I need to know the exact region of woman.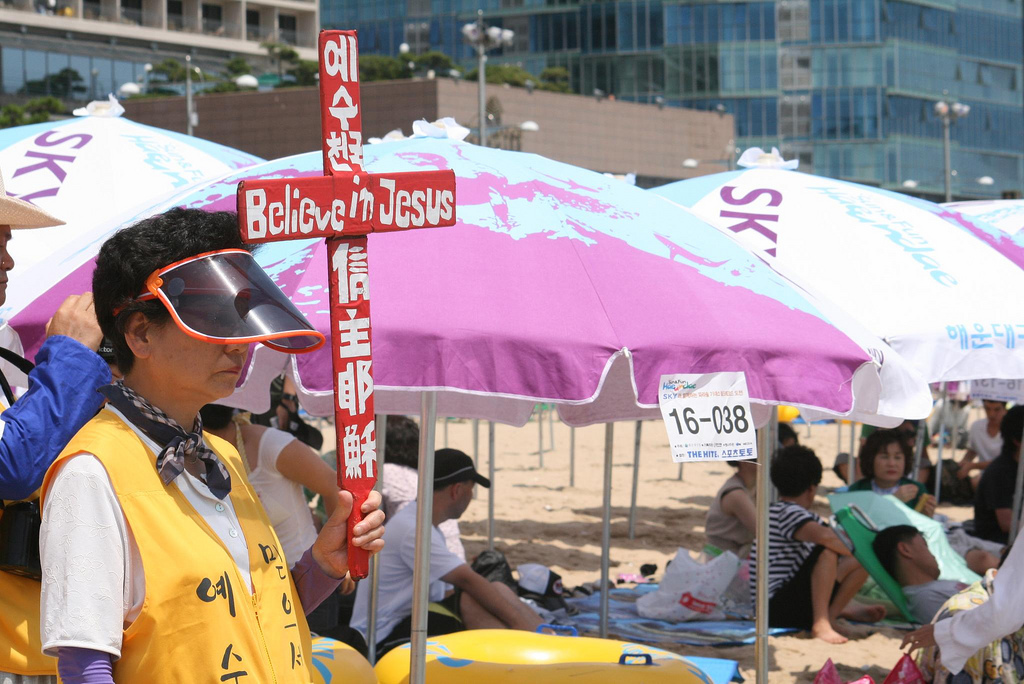
Region: bbox=[198, 402, 336, 637].
